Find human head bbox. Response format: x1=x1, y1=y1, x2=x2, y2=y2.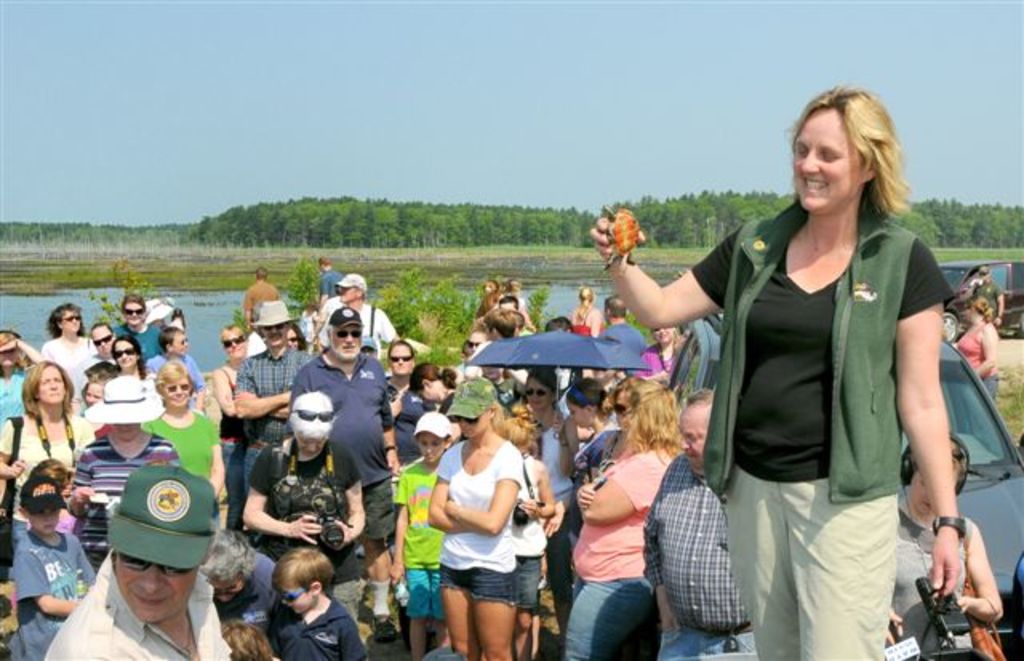
x1=34, y1=461, x2=74, y2=499.
